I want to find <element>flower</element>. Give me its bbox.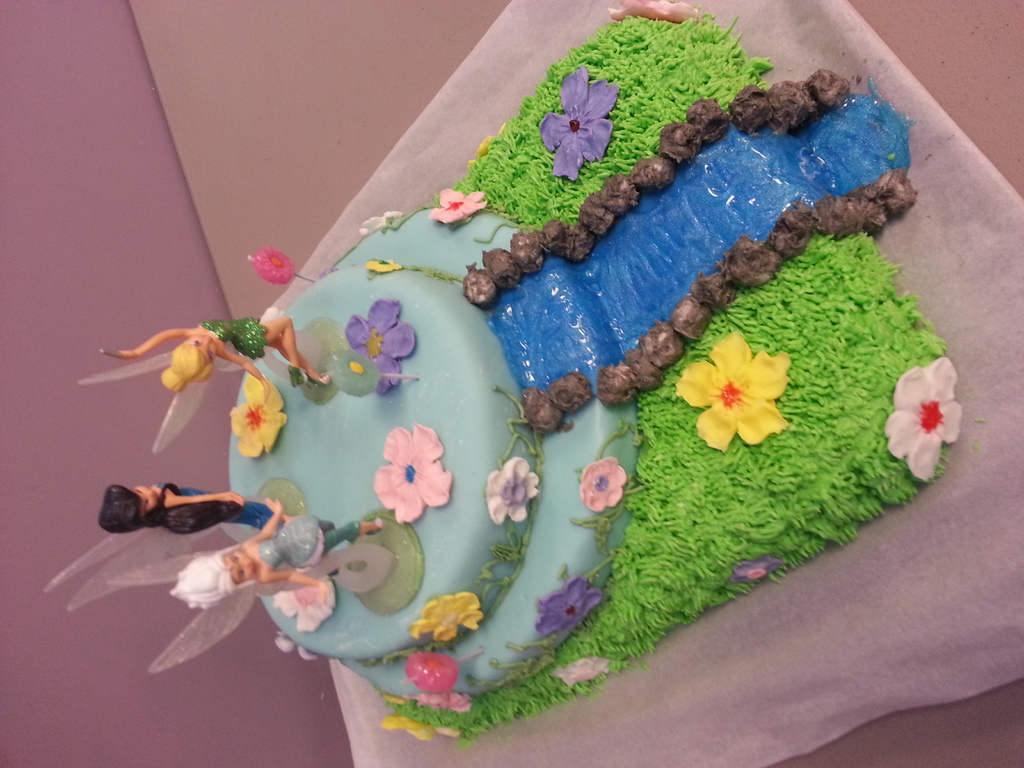
<box>678,333,790,450</box>.
